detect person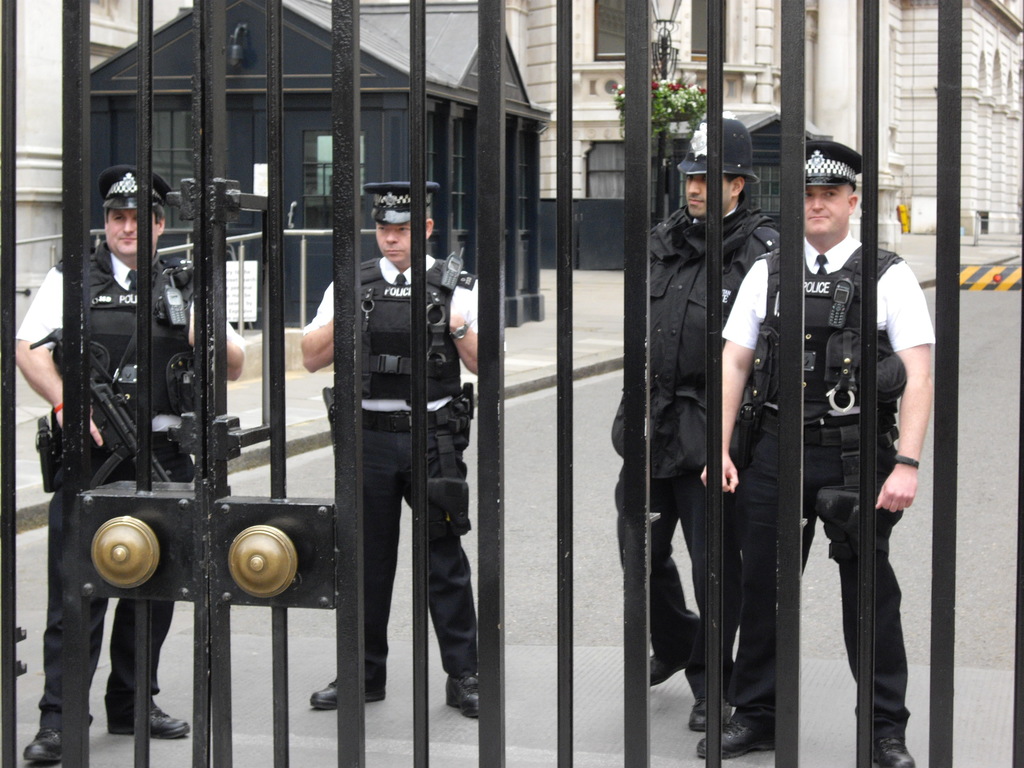
box=[610, 117, 781, 732]
